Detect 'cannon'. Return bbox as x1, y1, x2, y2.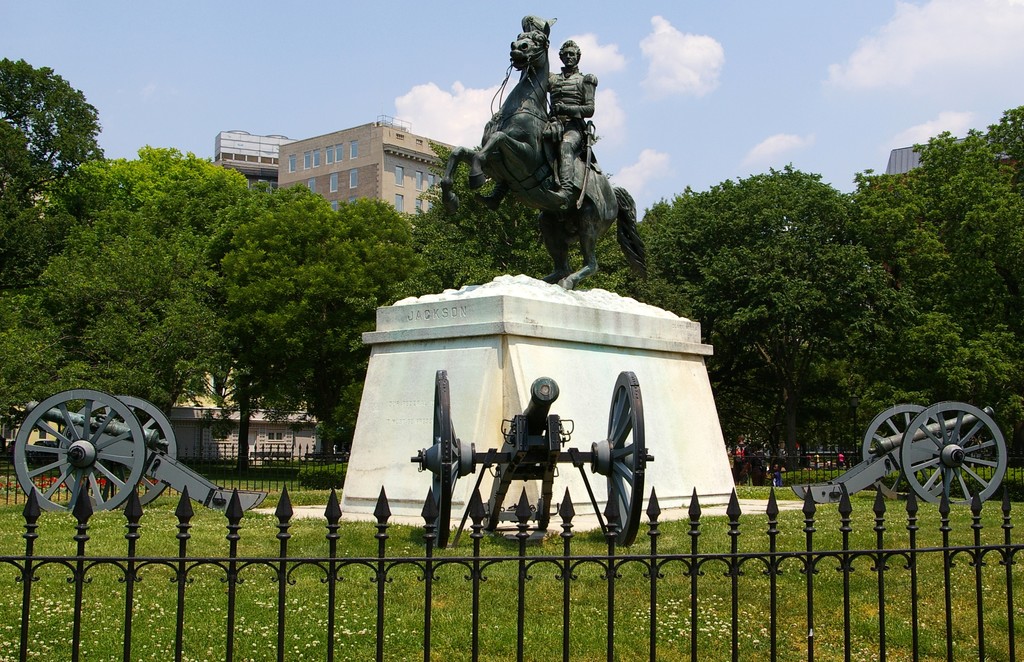
790, 397, 1005, 513.
